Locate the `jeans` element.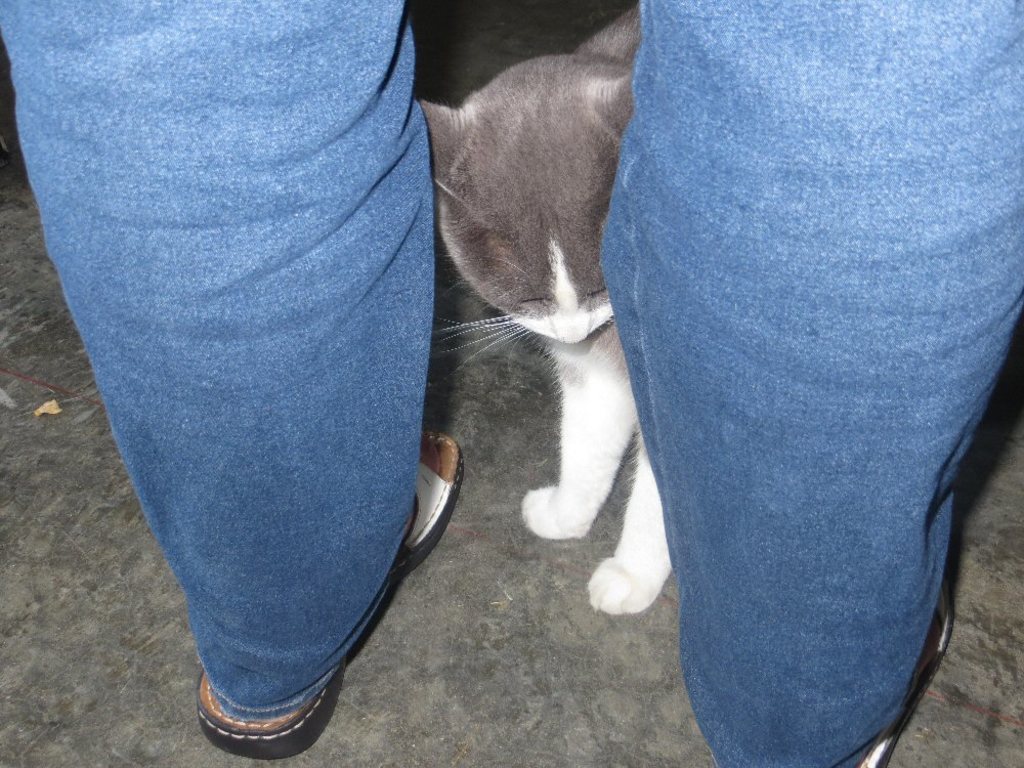
Element bbox: bbox=(0, 0, 1023, 767).
